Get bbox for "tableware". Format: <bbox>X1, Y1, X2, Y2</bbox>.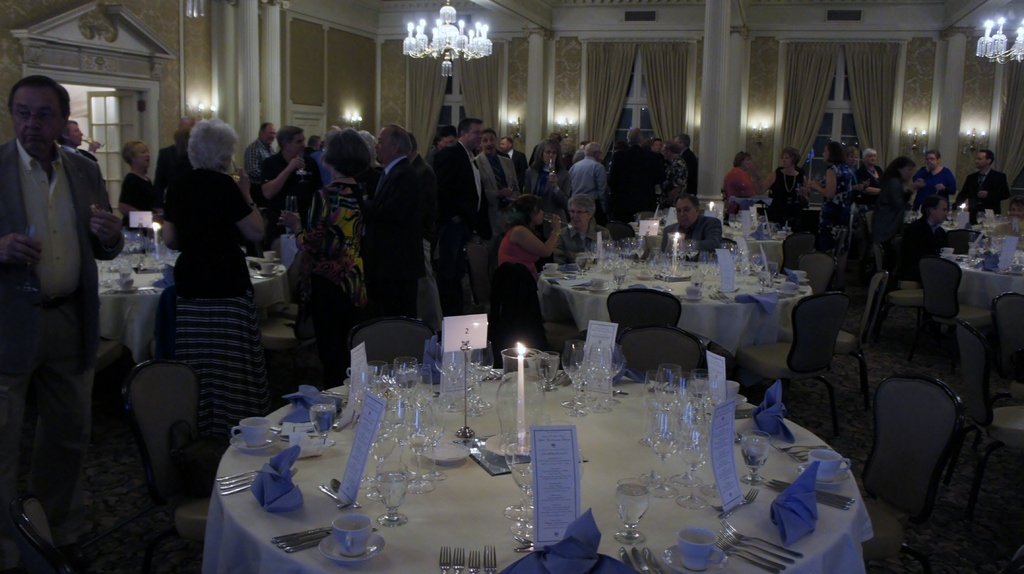
<bbox>276, 532, 324, 548</bbox>.
